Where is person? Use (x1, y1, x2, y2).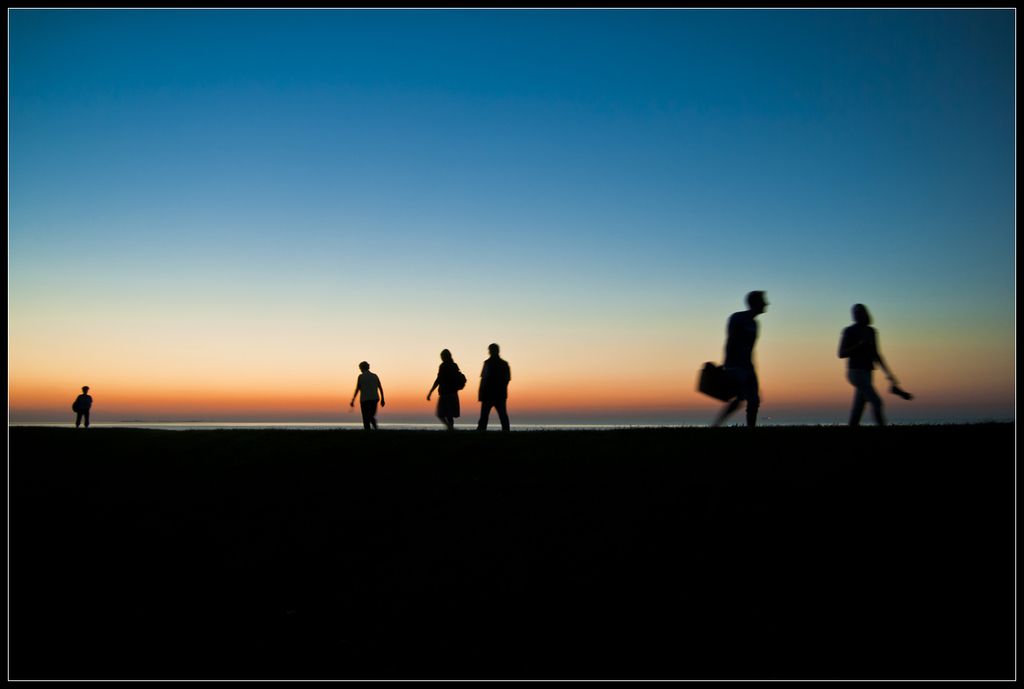
(706, 296, 771, 423).
